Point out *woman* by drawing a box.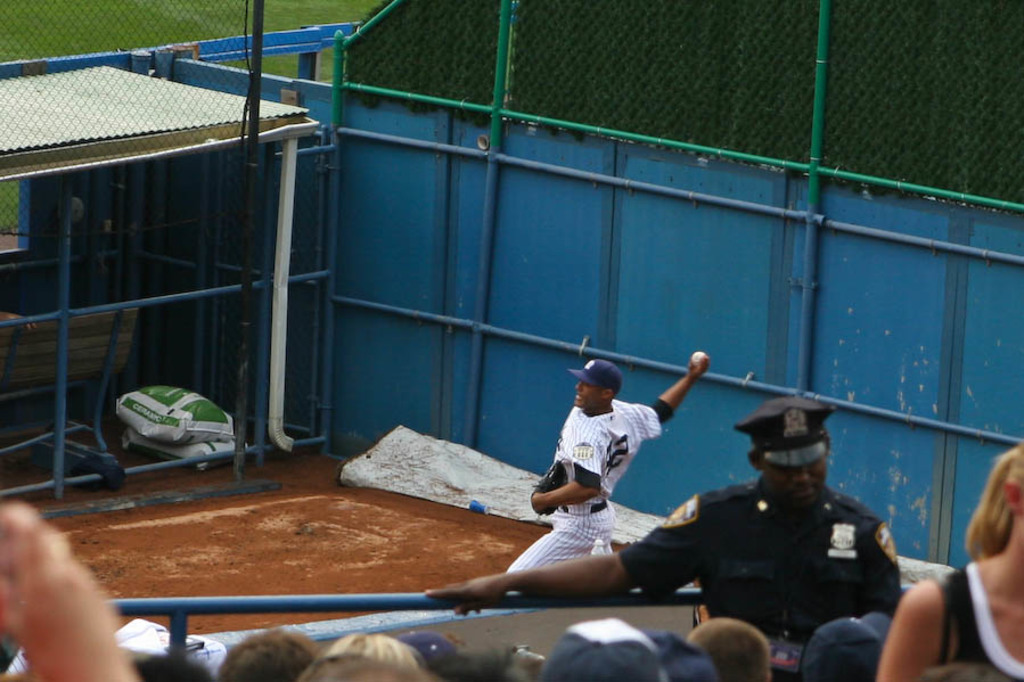
region(868, 435, 1023, 681).
